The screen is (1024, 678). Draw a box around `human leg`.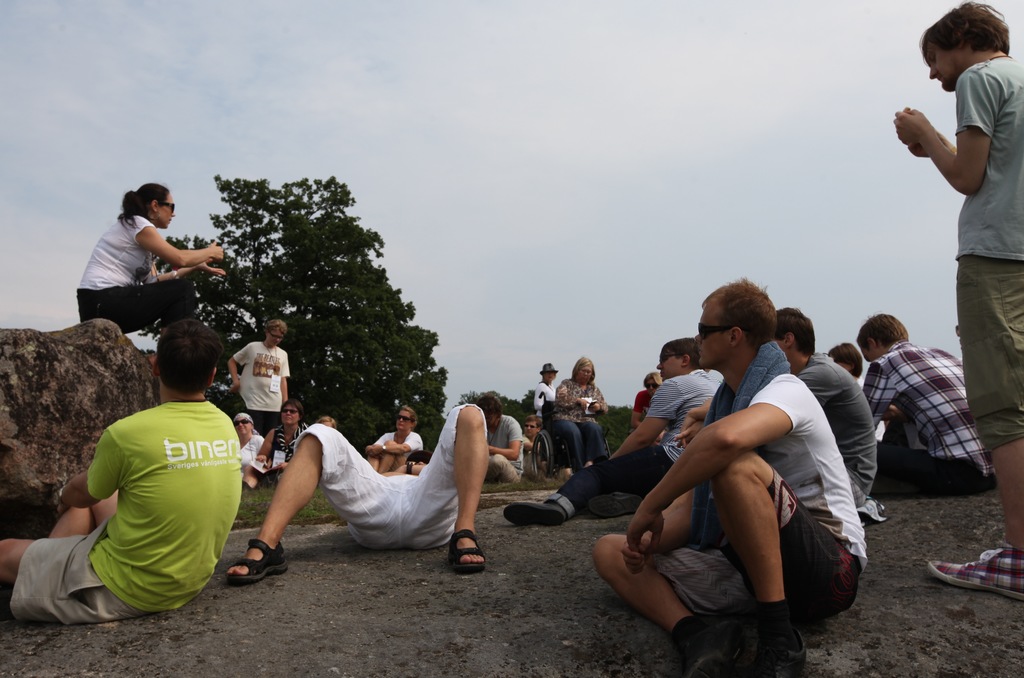
bbox=(580, 420, 606, 466).
